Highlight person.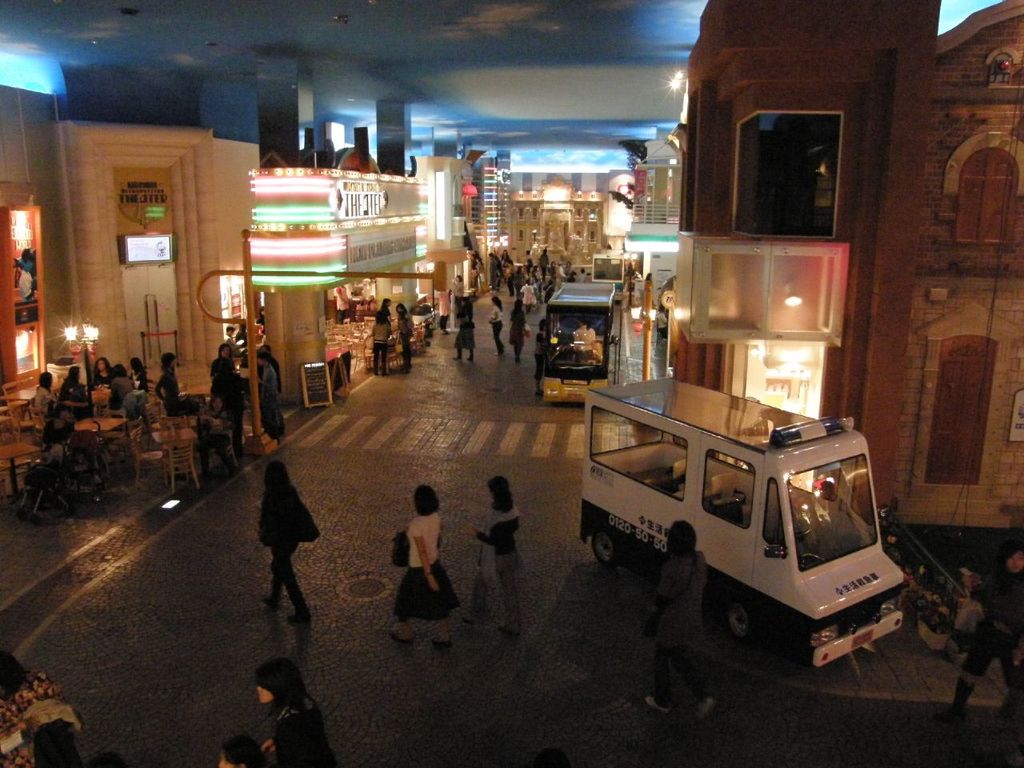
Highlighted region: locate(60, 364, 94, 414).
